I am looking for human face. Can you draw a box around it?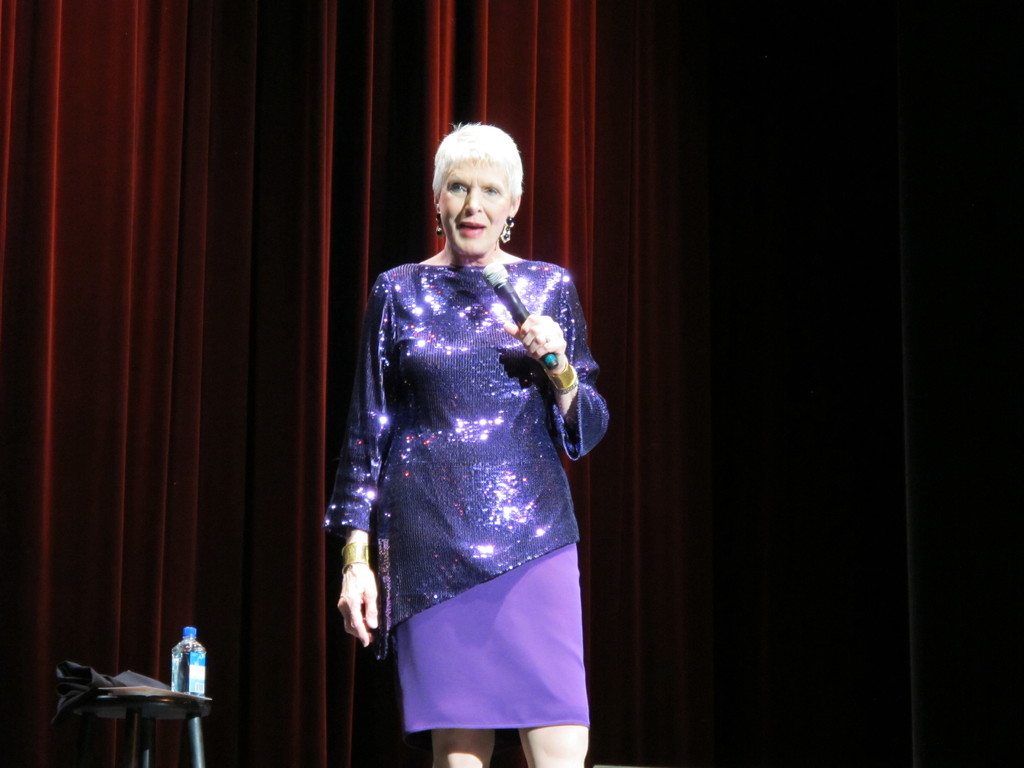
Sure, the bounding box is <bbox>440, 151, 514, 253</bbox>.
